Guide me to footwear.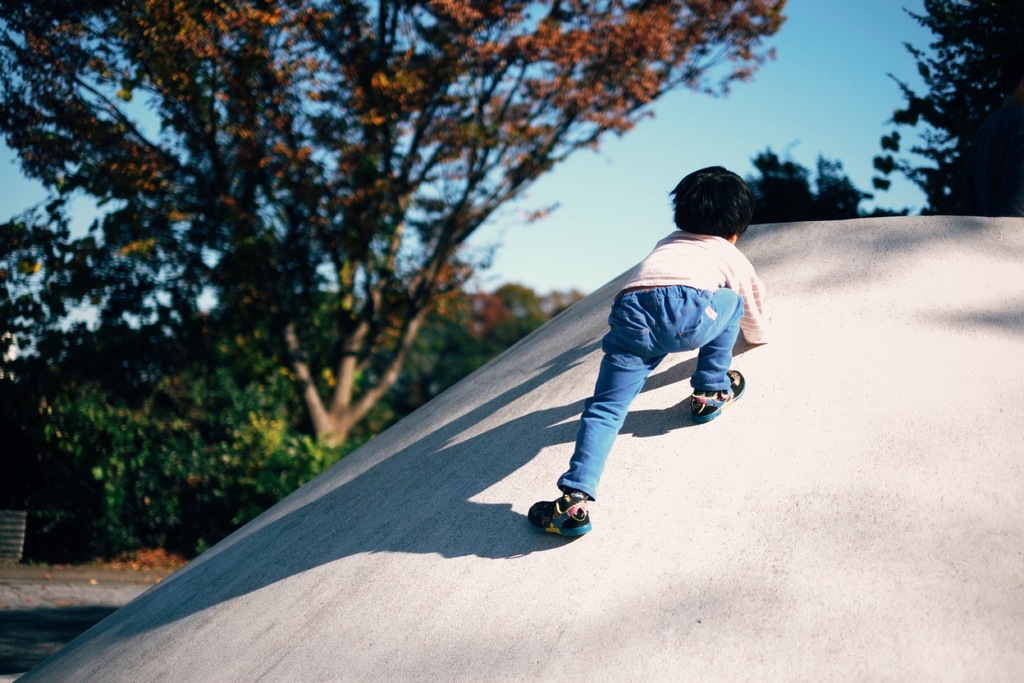
Guidance: (x1=529, y1=486, x2=601, y2=550).
